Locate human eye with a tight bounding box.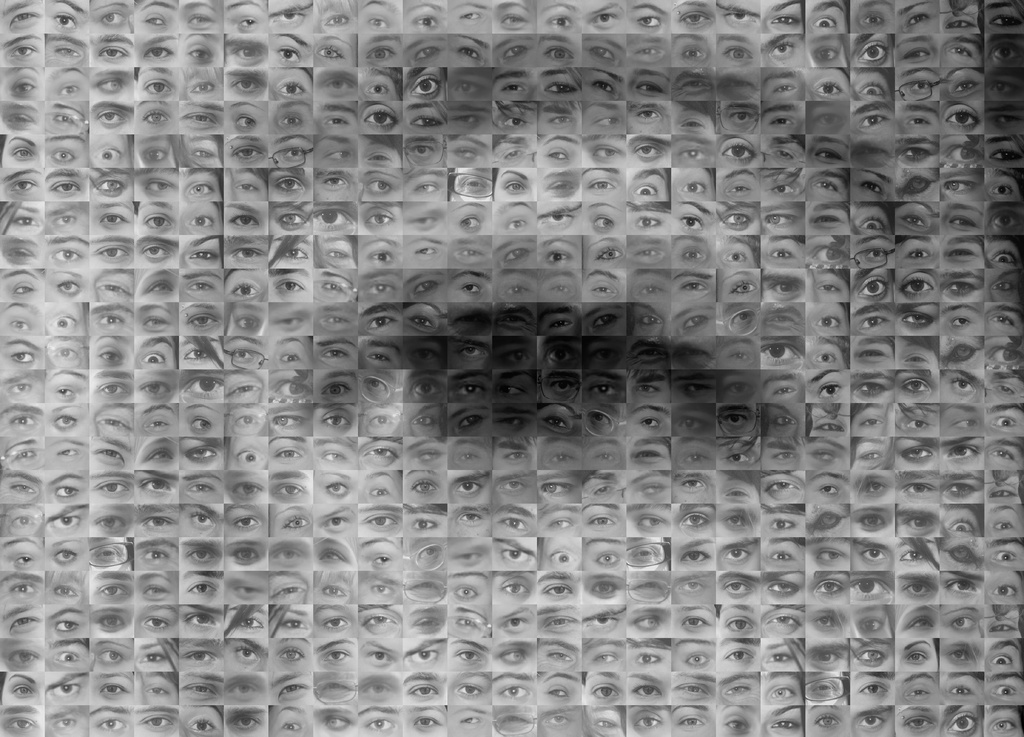
bbox(995, 112, 1022, 126).
